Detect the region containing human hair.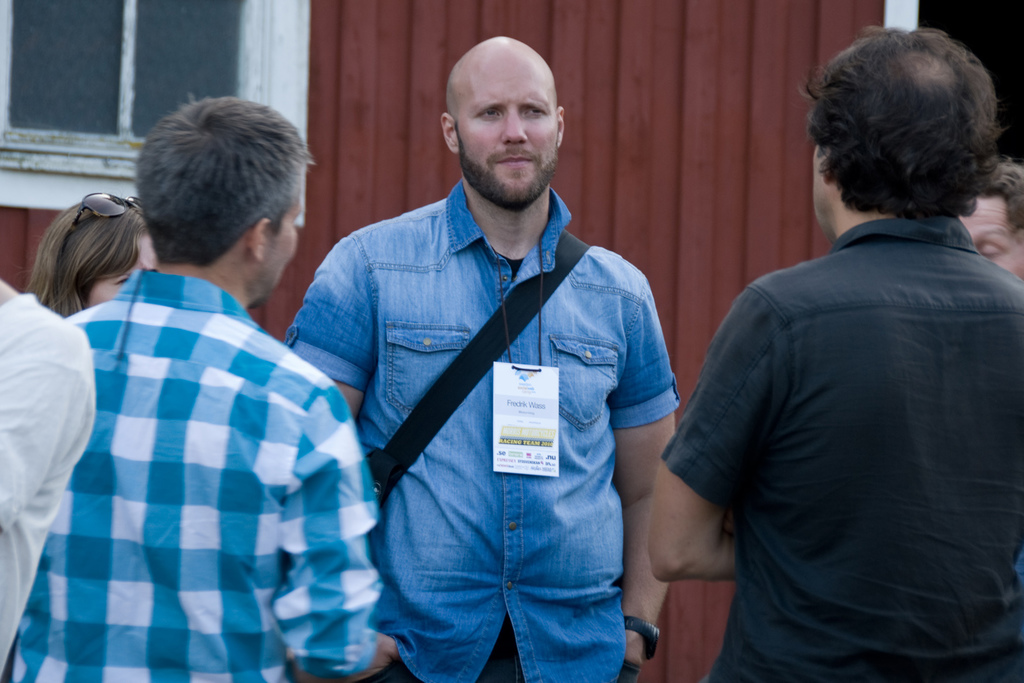
(left=127, top=96, right=312, bottom=260).
